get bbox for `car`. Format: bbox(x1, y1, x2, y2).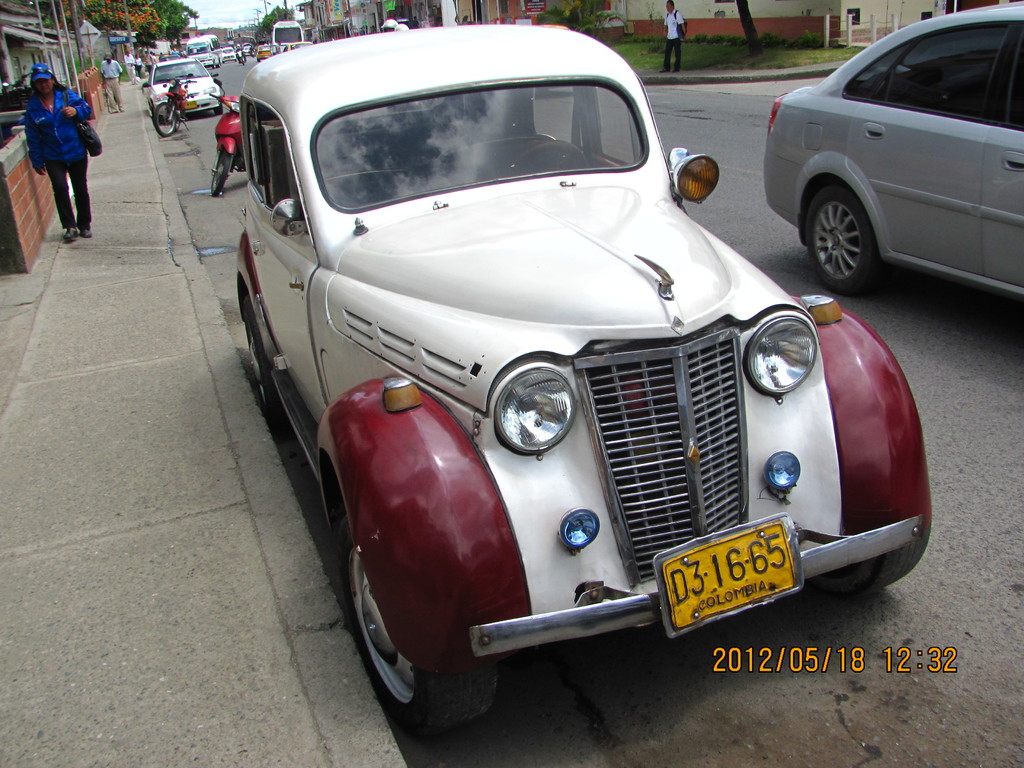
bbox(148, 58, 218, 121).
